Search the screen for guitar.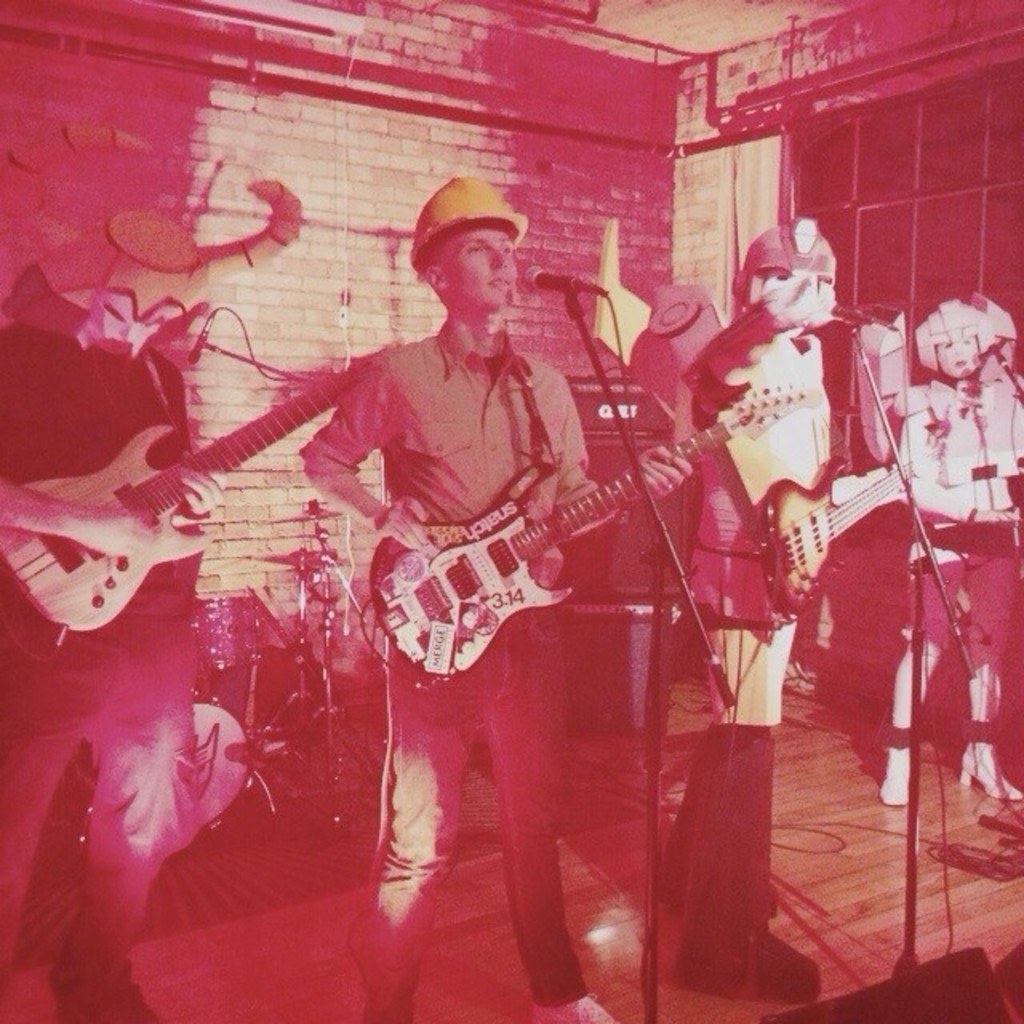
Found at pyautogui.locateOnScreen(282, 398, 766, 699).
